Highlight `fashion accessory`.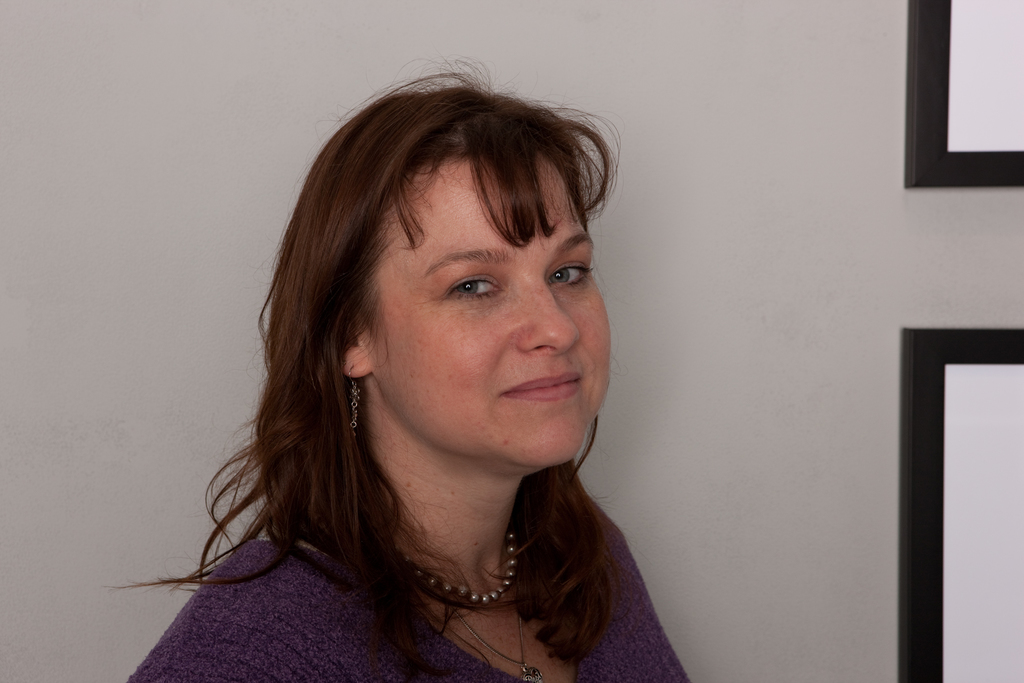
Highlighted region: crop(346, 364, 362, 443).
